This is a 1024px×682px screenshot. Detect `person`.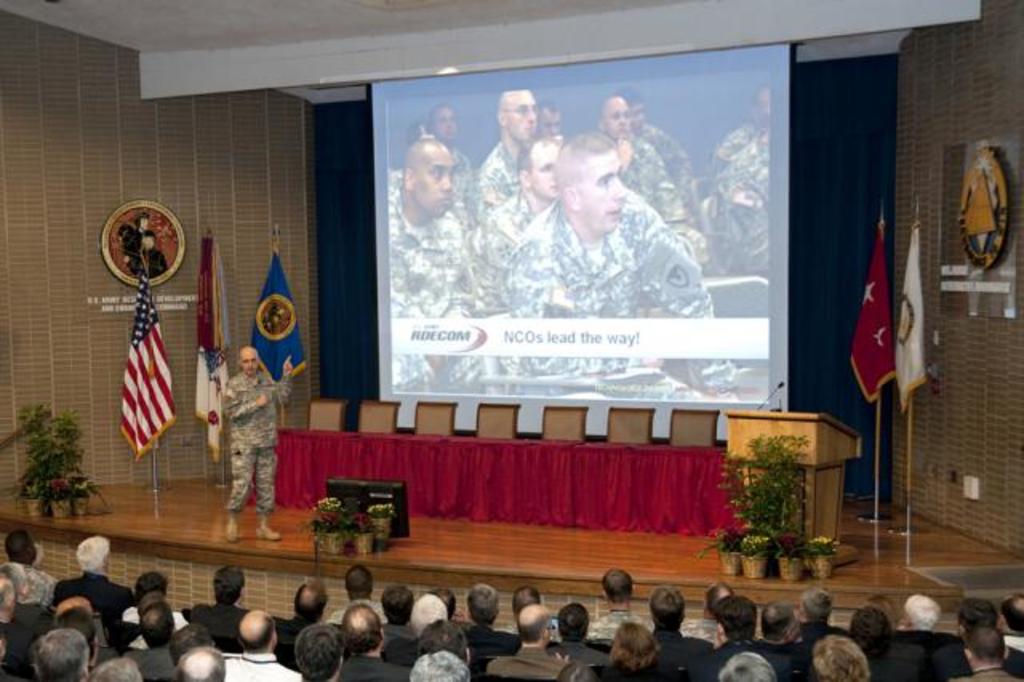
l=120, t=213, r=150, b=255.
